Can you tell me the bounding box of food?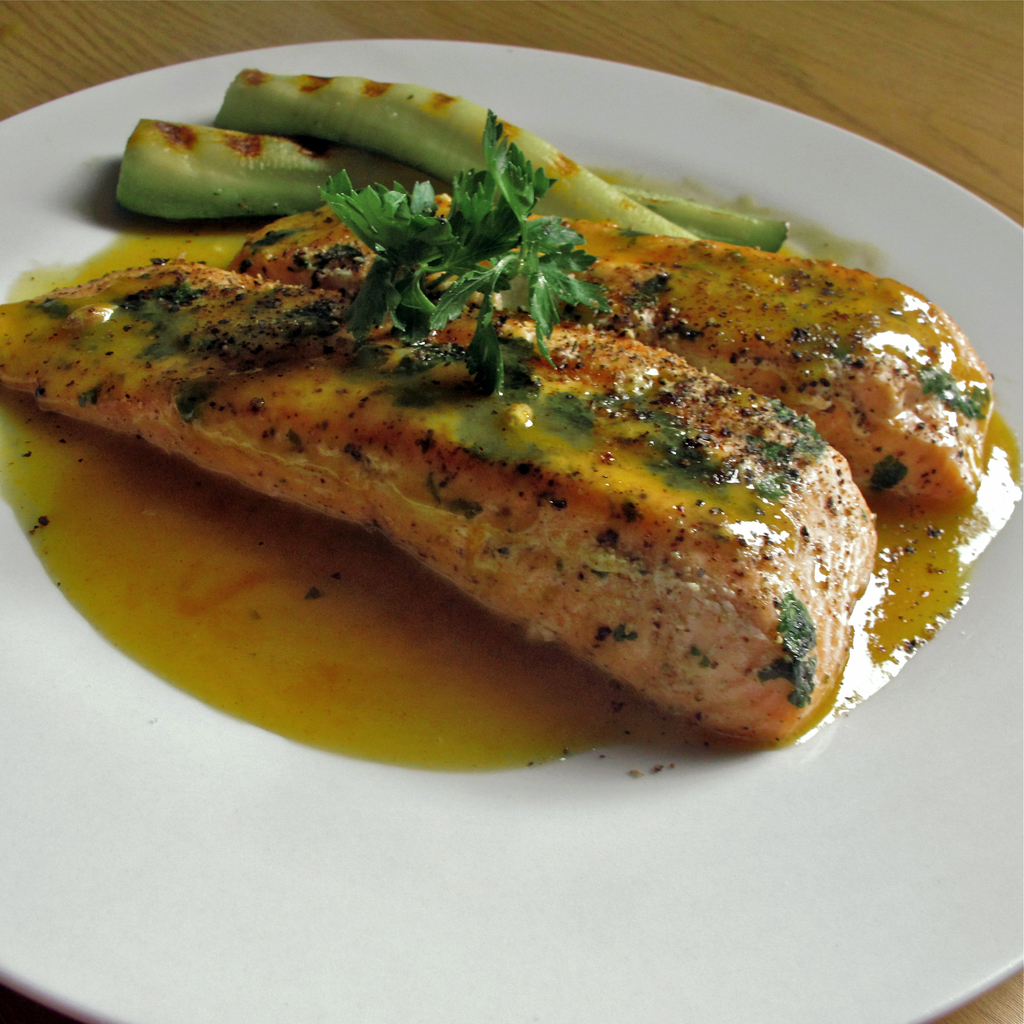
89,83,1023,774.
